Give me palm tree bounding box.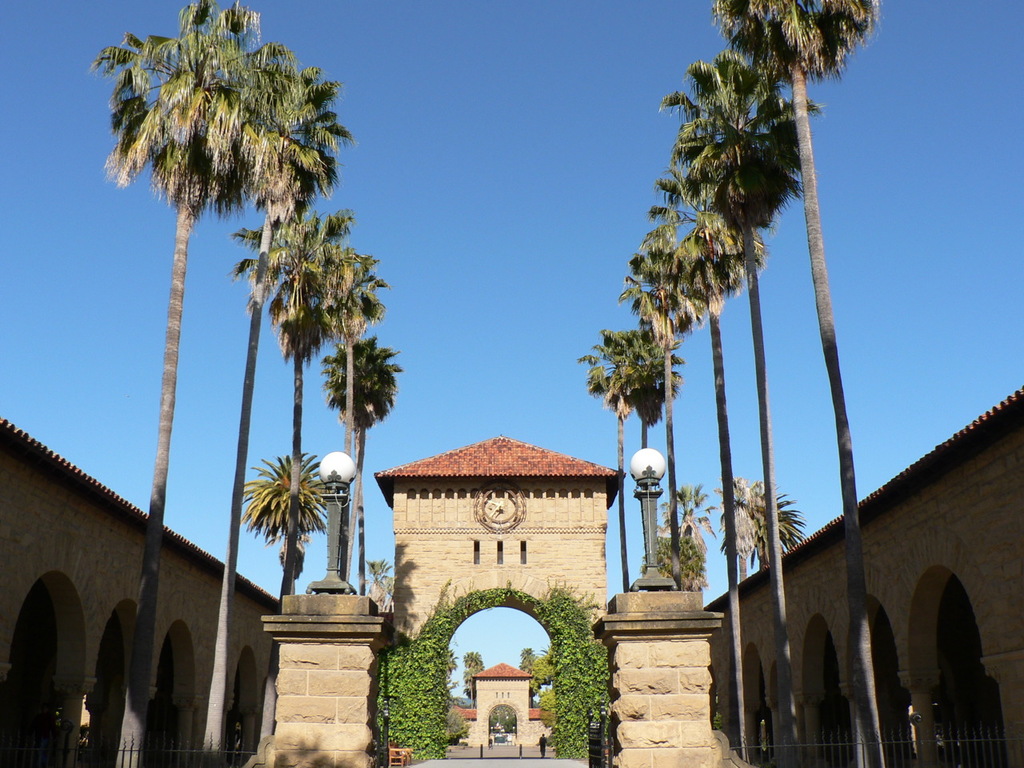
BBox(232, 459, 343, 623).
